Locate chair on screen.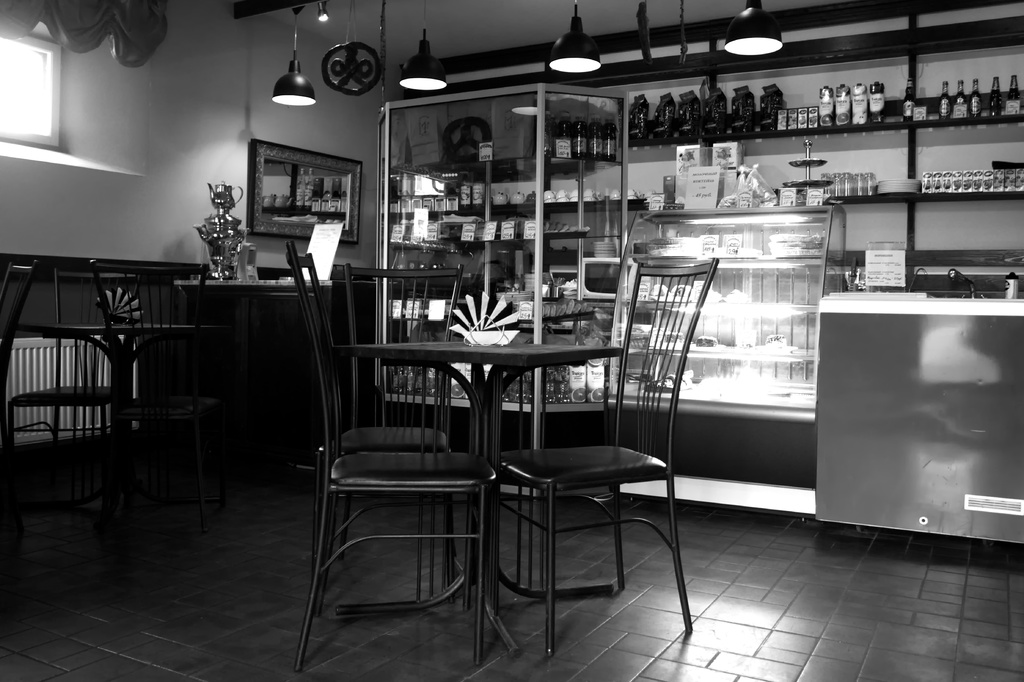
On screen at x1=9 y1=268 x2=144 y2=494.
